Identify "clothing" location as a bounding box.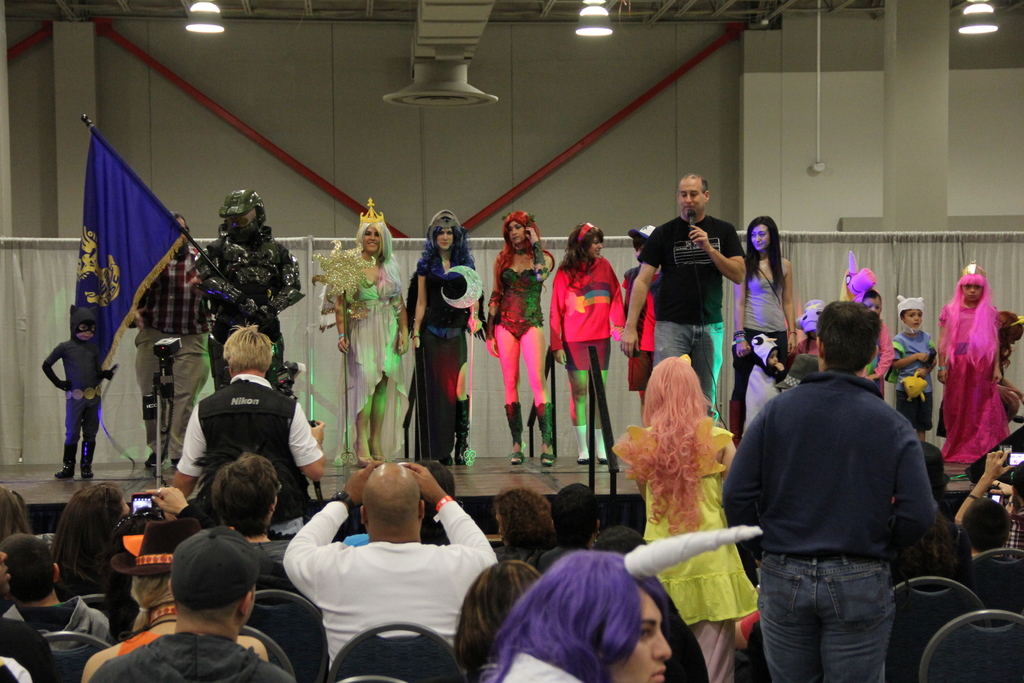
(134, 333, 212, 454).
